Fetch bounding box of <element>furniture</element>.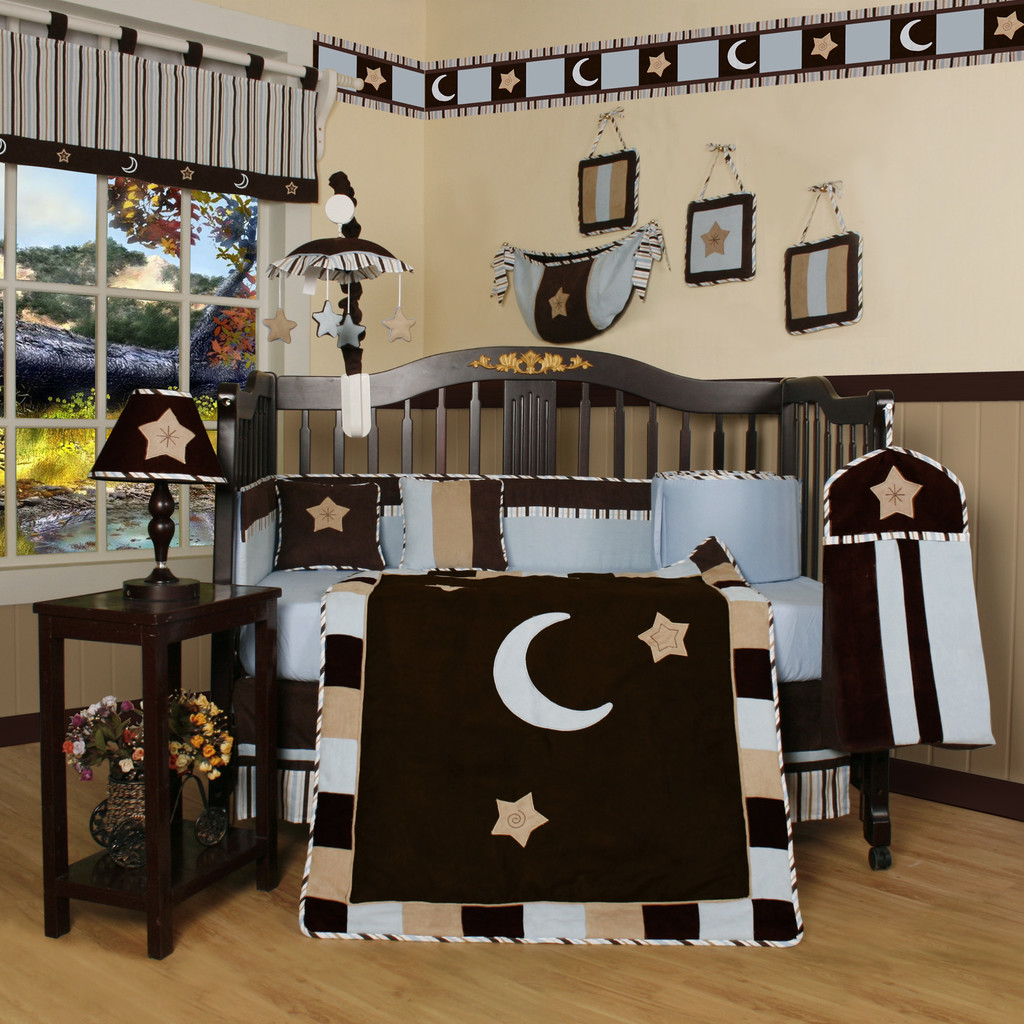
Bbox: bbox(220, 346, 998, 946).
